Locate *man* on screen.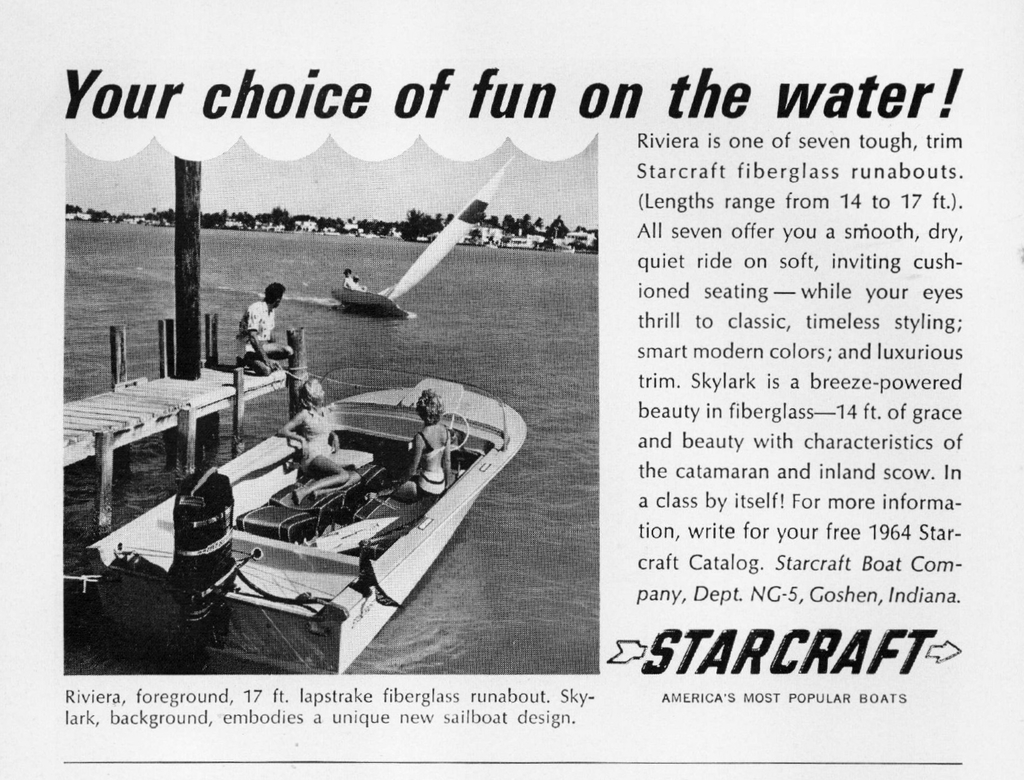
On screen at x1=218 y1=284 x2=294 y2=386.
